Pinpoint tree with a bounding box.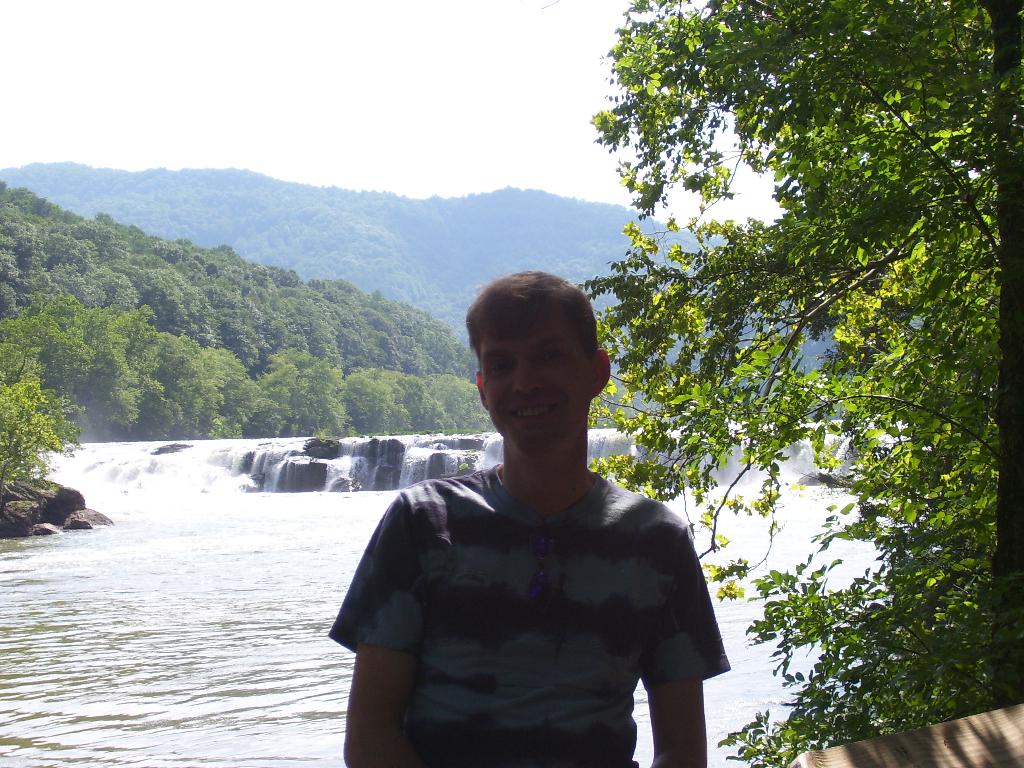
459 0 975 726.
